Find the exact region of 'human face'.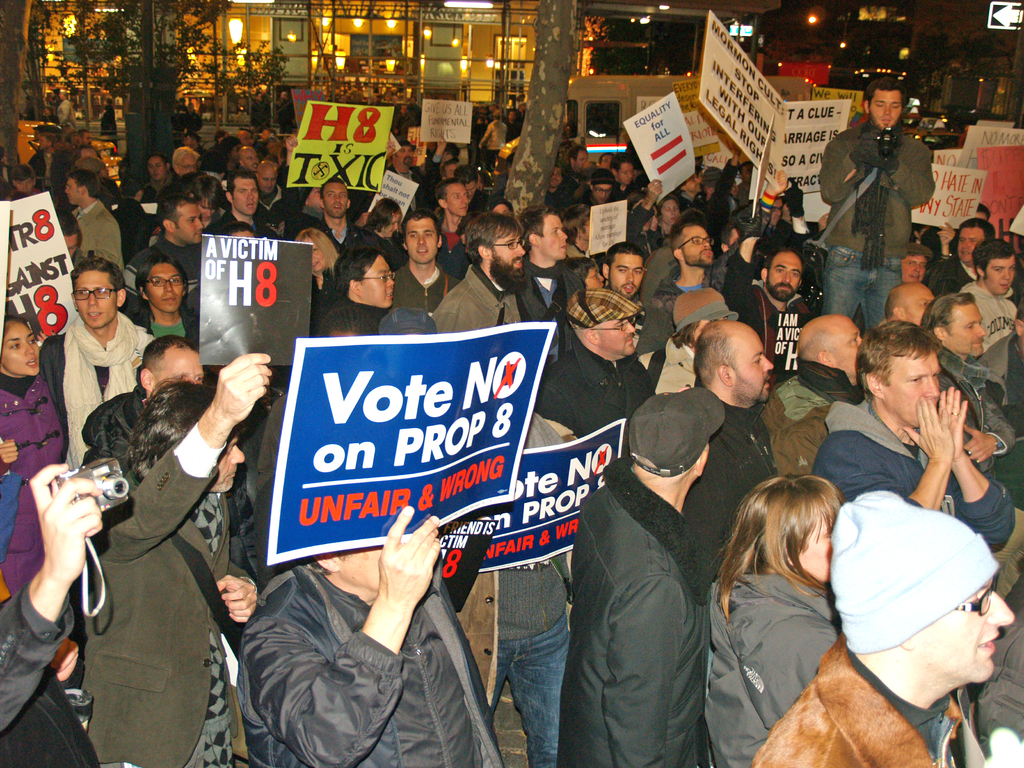
Exact region: (37,134,45,150).
